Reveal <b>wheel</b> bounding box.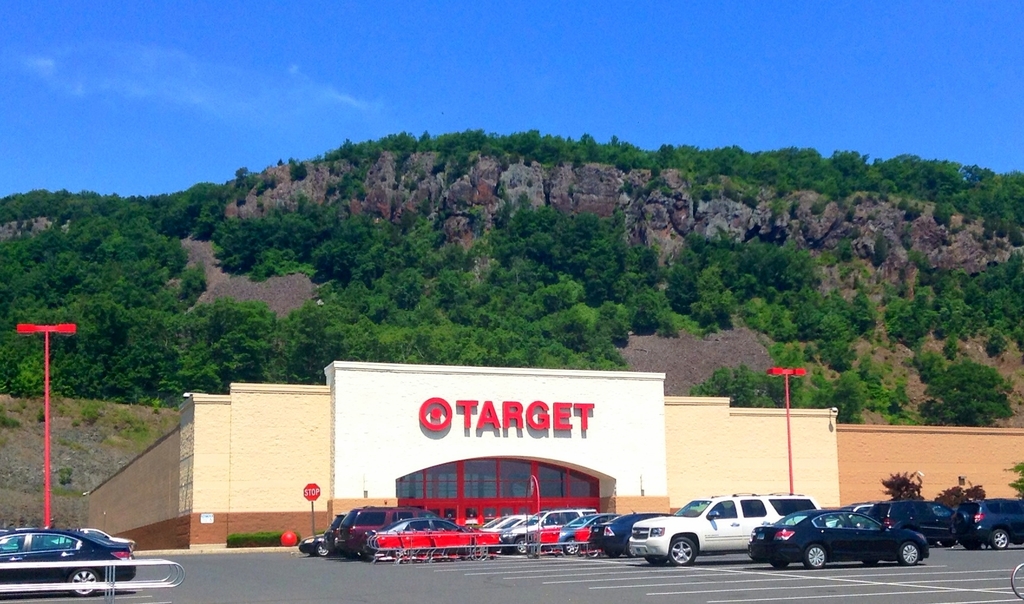
Revealed: {"x1": 774, "y1": 555, "x2": 793, "y2": 570}.
